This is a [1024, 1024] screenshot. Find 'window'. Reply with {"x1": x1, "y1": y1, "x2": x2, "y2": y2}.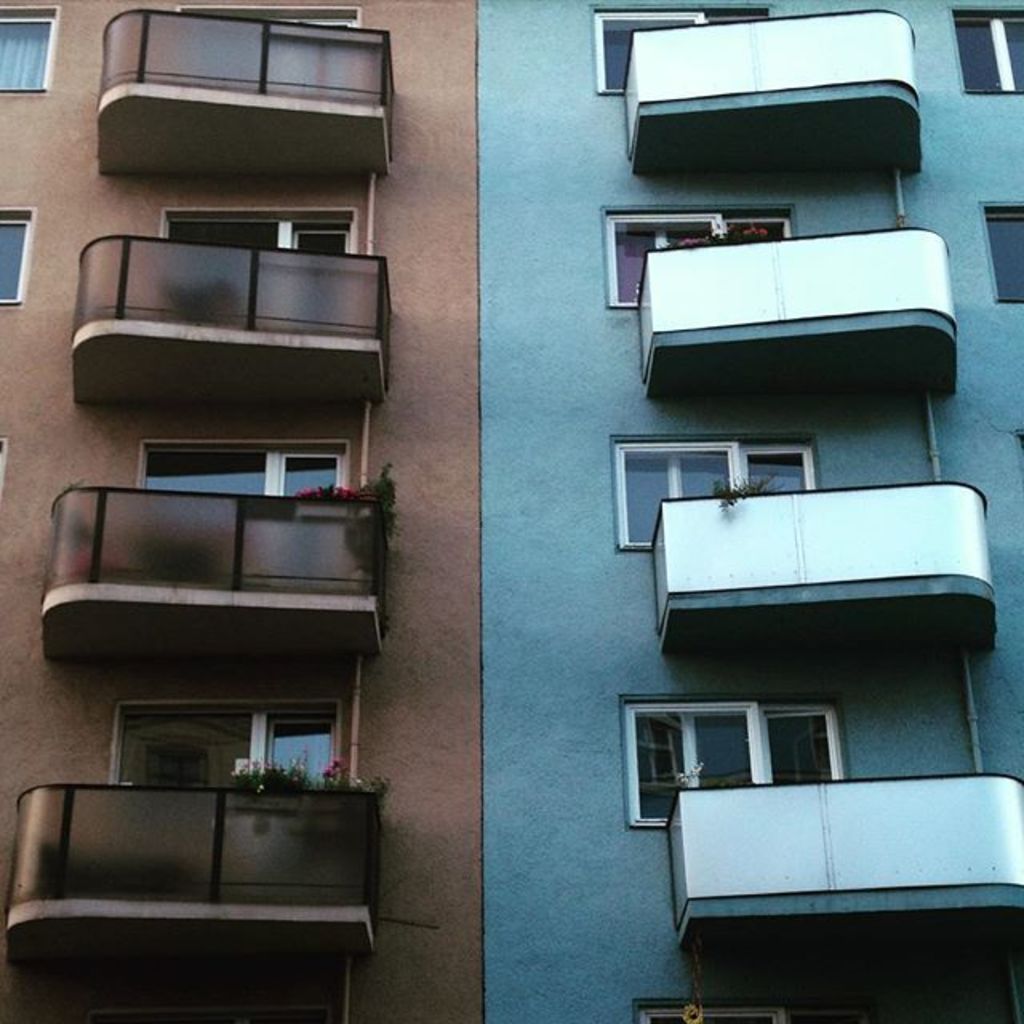
{"x1": 621, "y1": 699, "x2": 762, "y2": 826}.
